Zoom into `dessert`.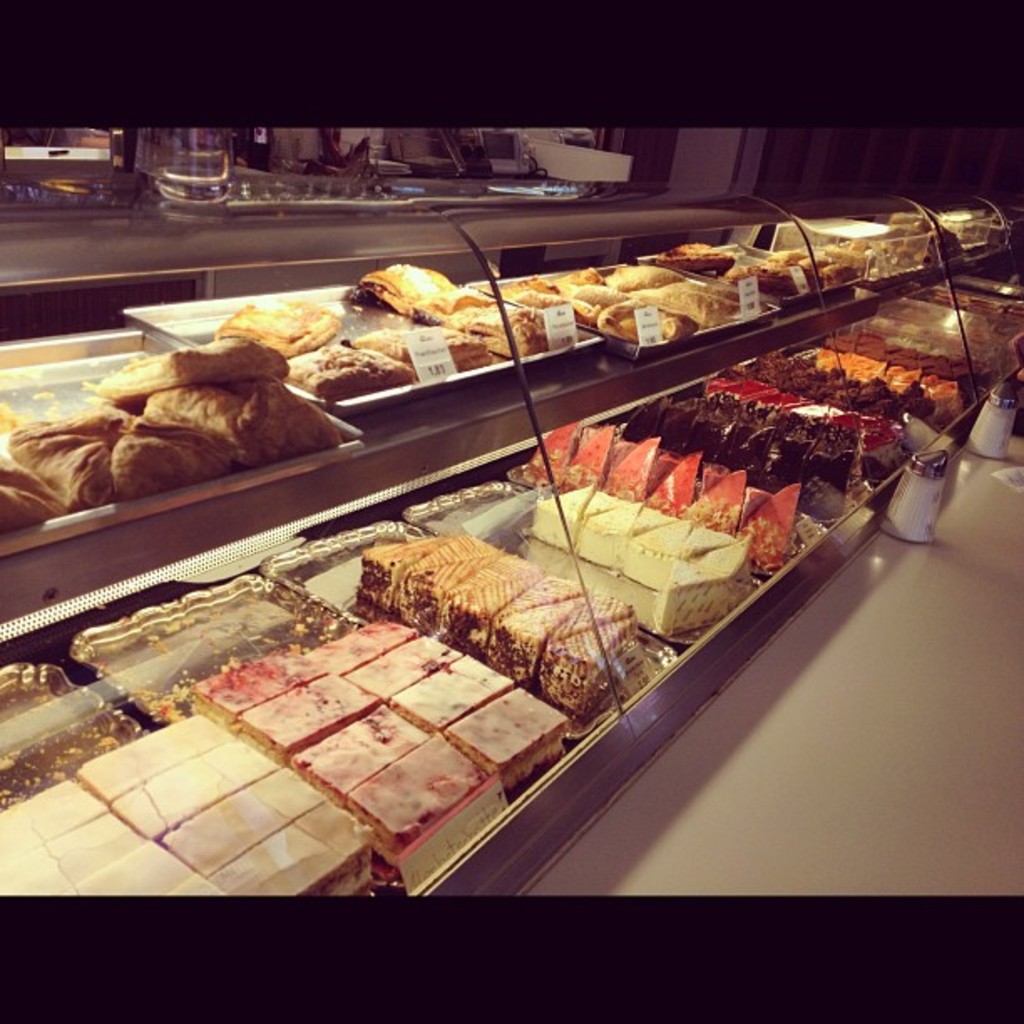
Zoom target: BBox(115, 410, 248, 502).
